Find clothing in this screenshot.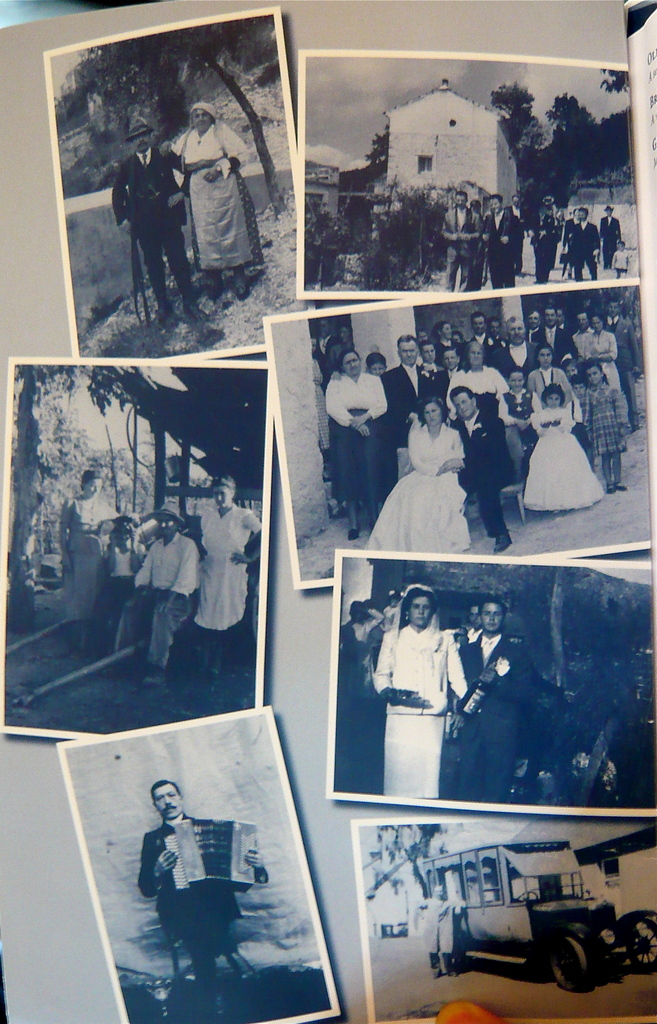
The bounding box for clothing is x1=117, y1=803, x2=272, y2=1002.
